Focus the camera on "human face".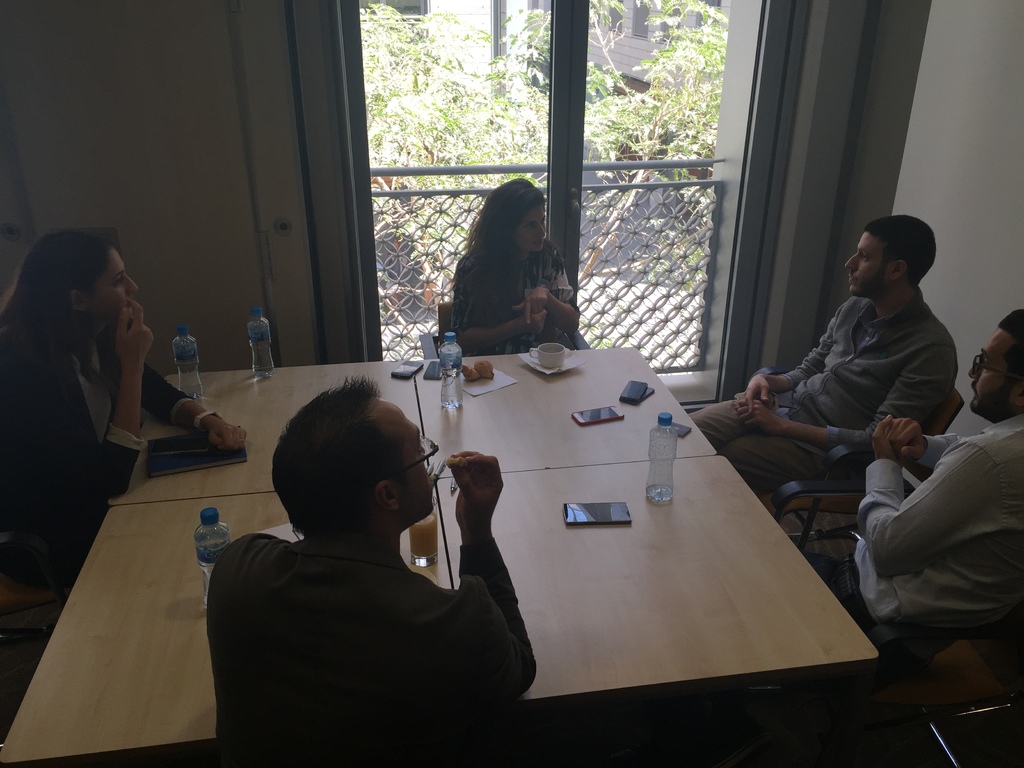
Focus region: bbox=[518, 205, 548, 253].
